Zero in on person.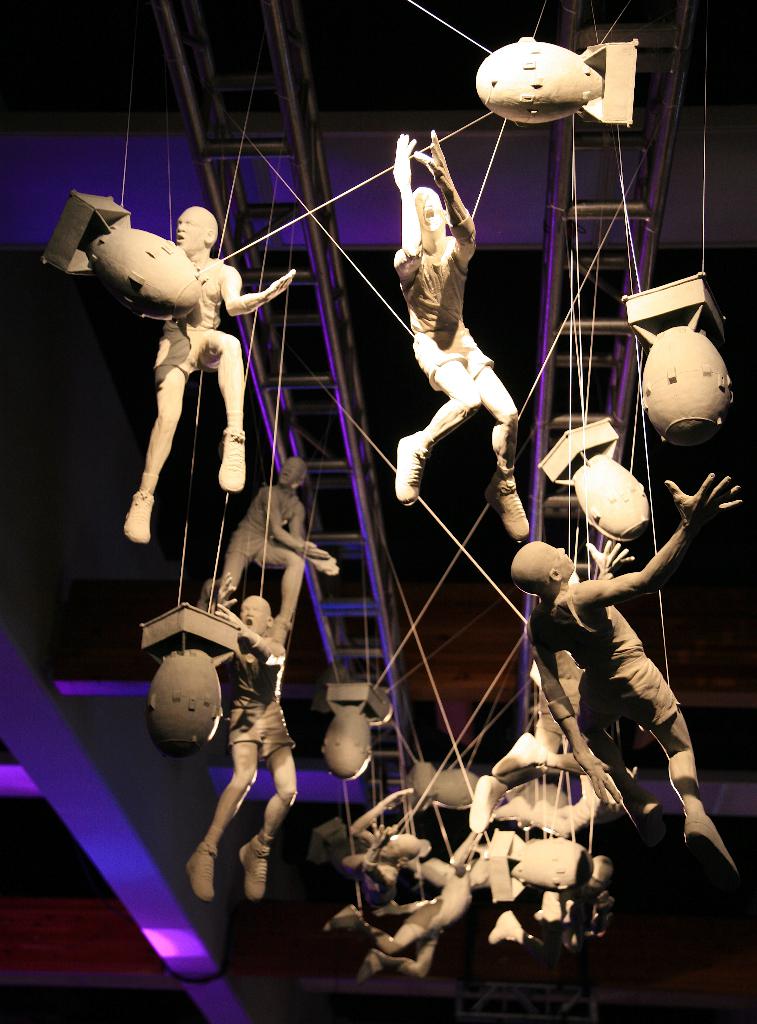
Zeroed in: {"x1": 505, "y1": 474, "x2": 736, "y2": 890}.
